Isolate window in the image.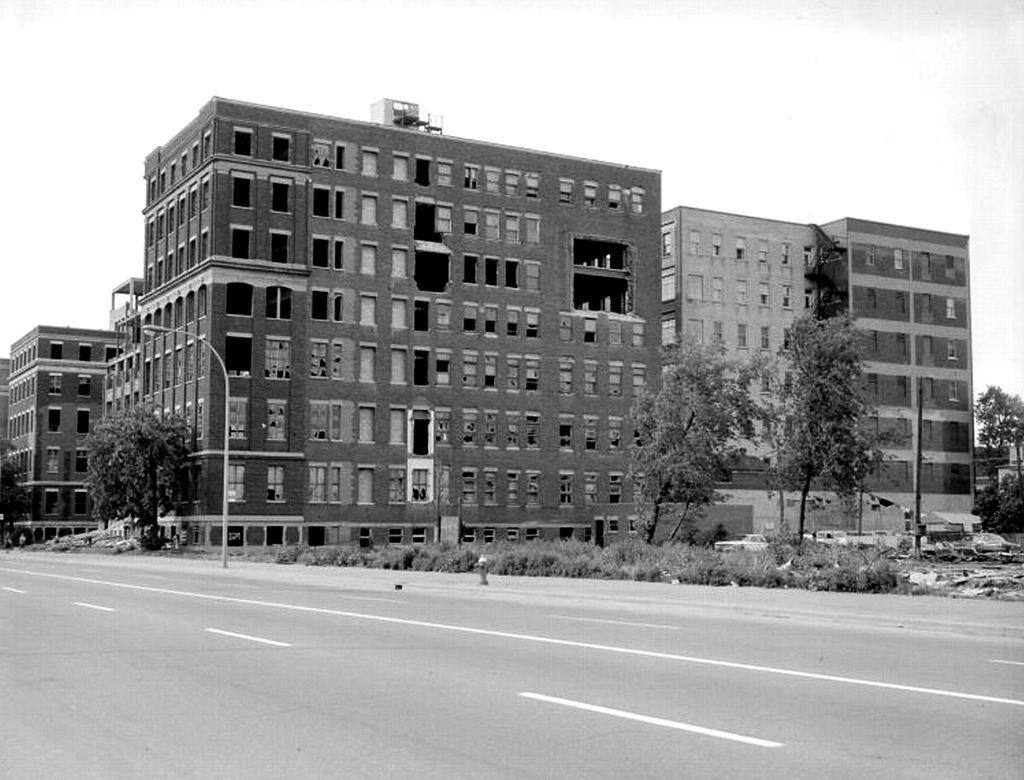
Isolated region: (434,302,451,332).
